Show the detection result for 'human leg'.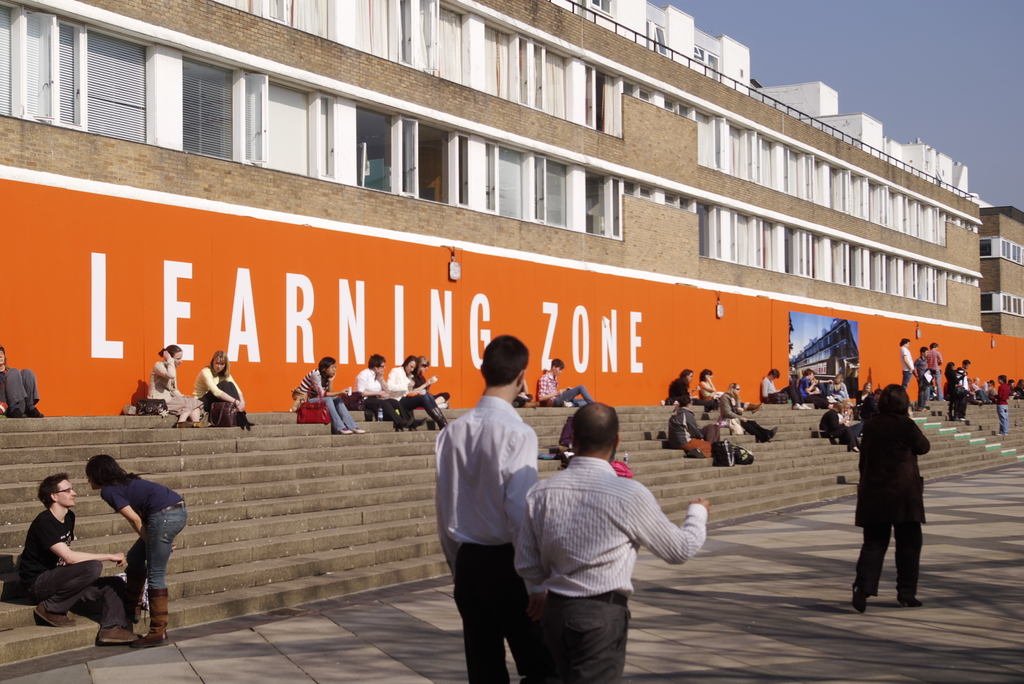
box(124, 543, 149, 618).
